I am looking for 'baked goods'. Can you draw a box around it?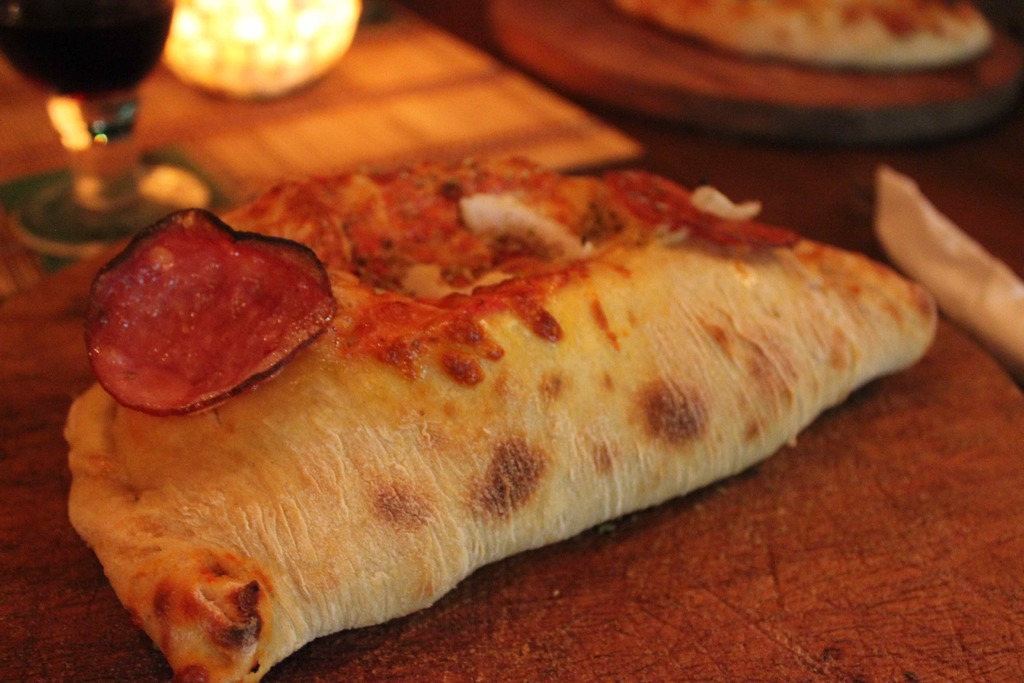
Sure, the bounding box is 621,0,1001,72.
